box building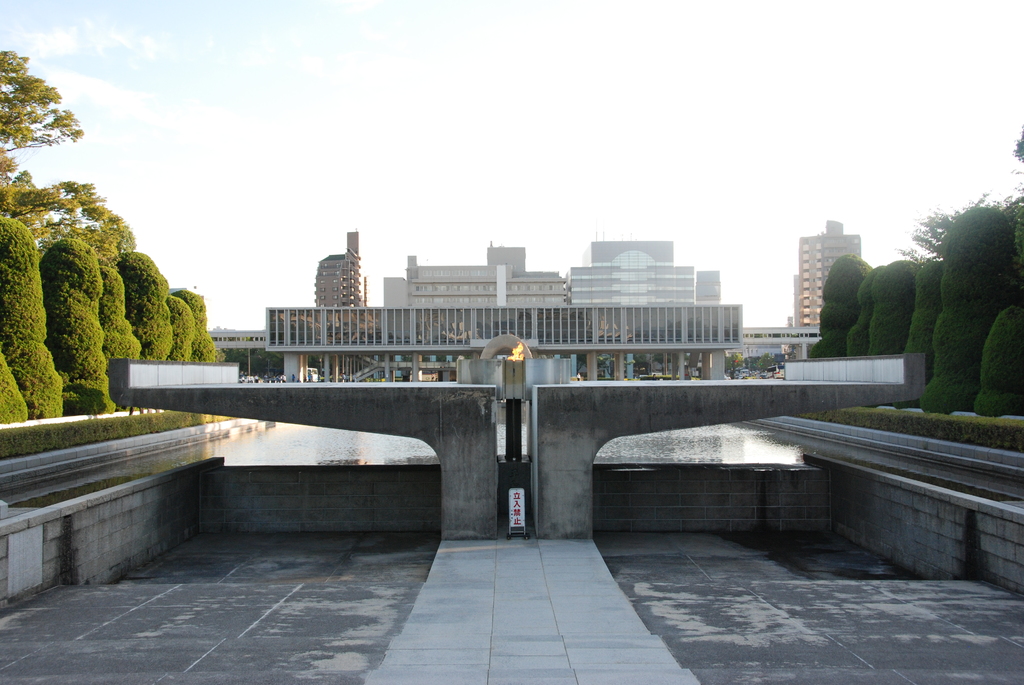
384/246/569/313
